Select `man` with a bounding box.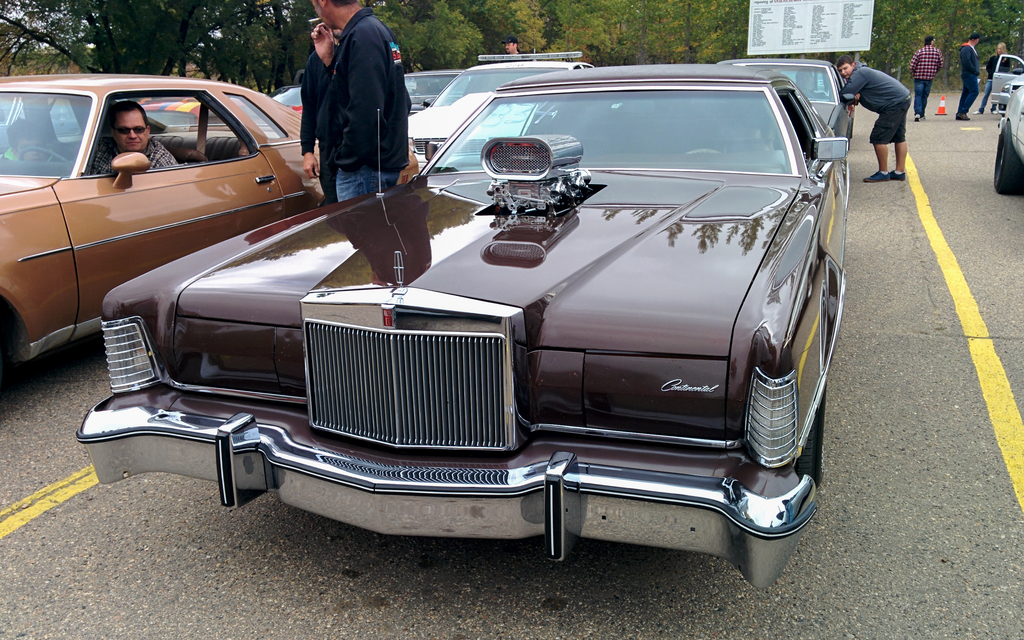
rect(299, 28, 341, 203).
